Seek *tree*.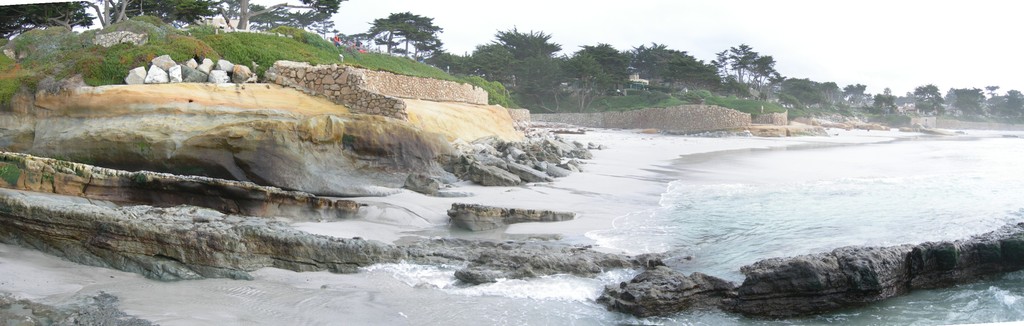
BBox(621, 37, 707, 71).
